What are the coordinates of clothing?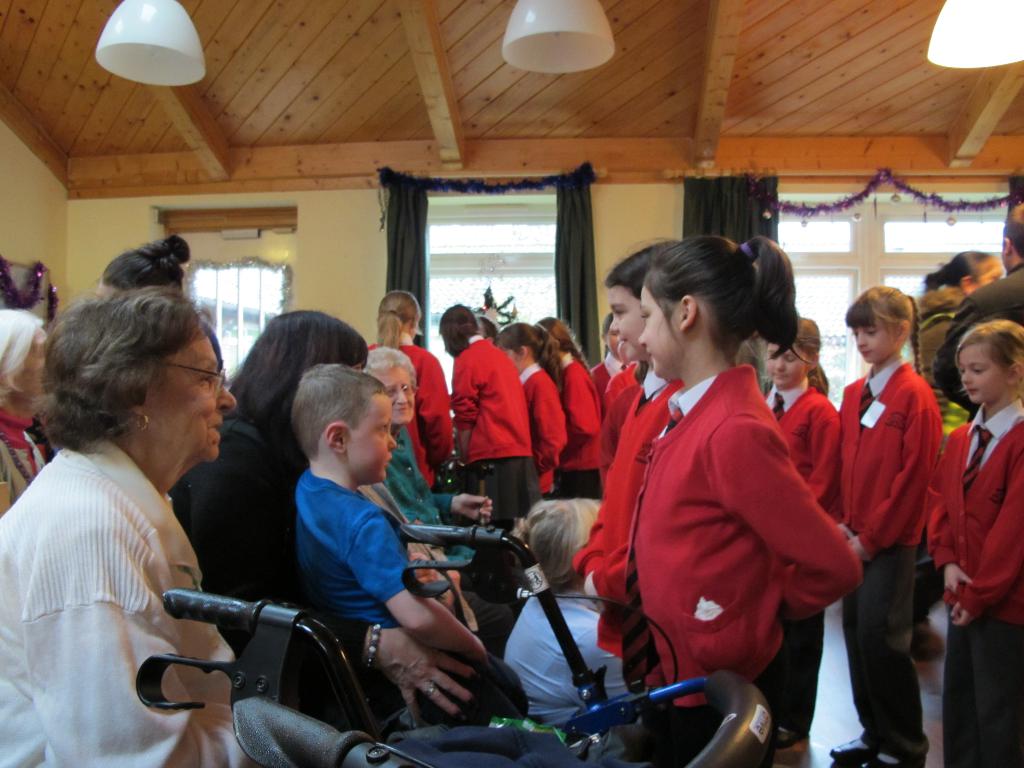
l=588, t=326, r=851, b=736.
